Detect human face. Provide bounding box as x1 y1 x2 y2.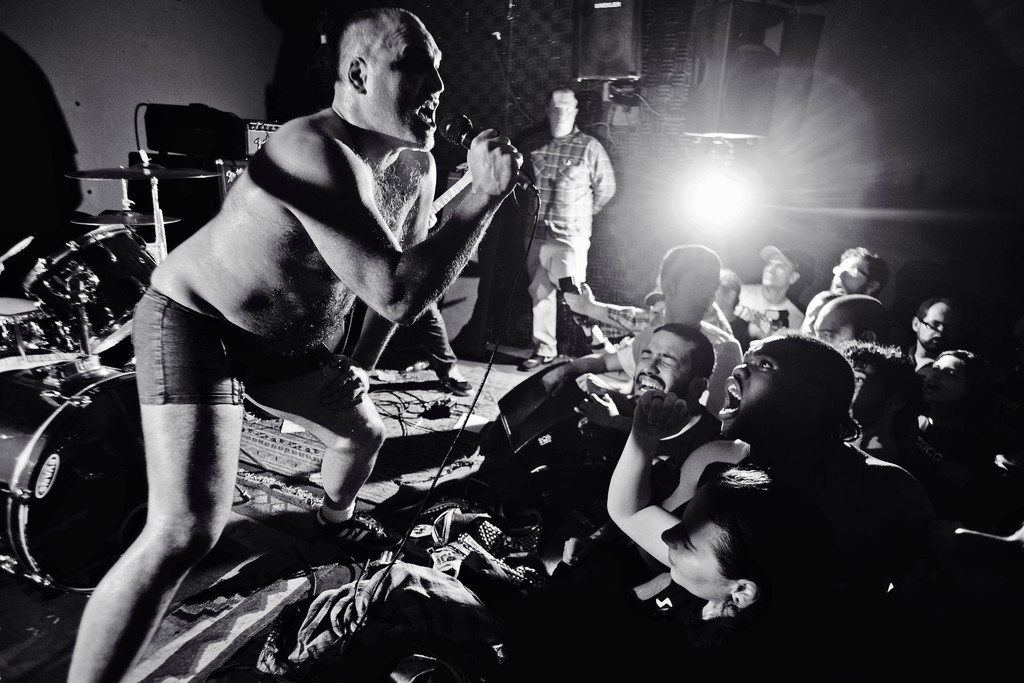
922 302 953 349.
